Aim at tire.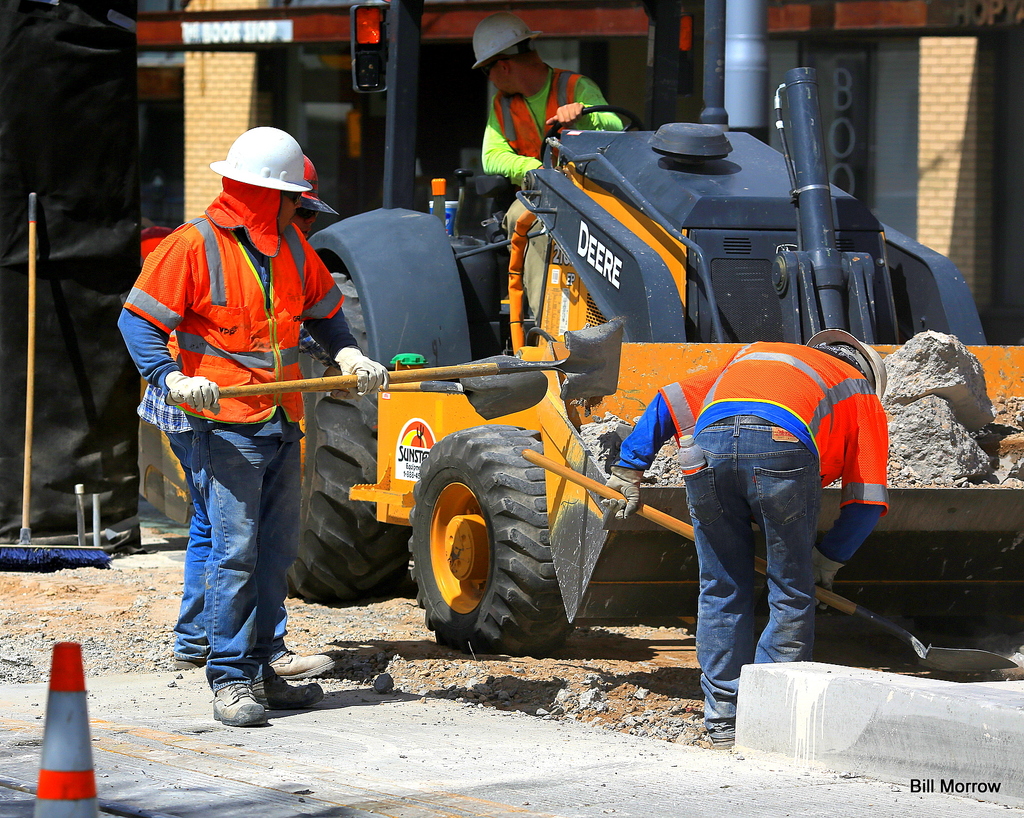
Aimed at bbox=[407, 421, 575, 652].
